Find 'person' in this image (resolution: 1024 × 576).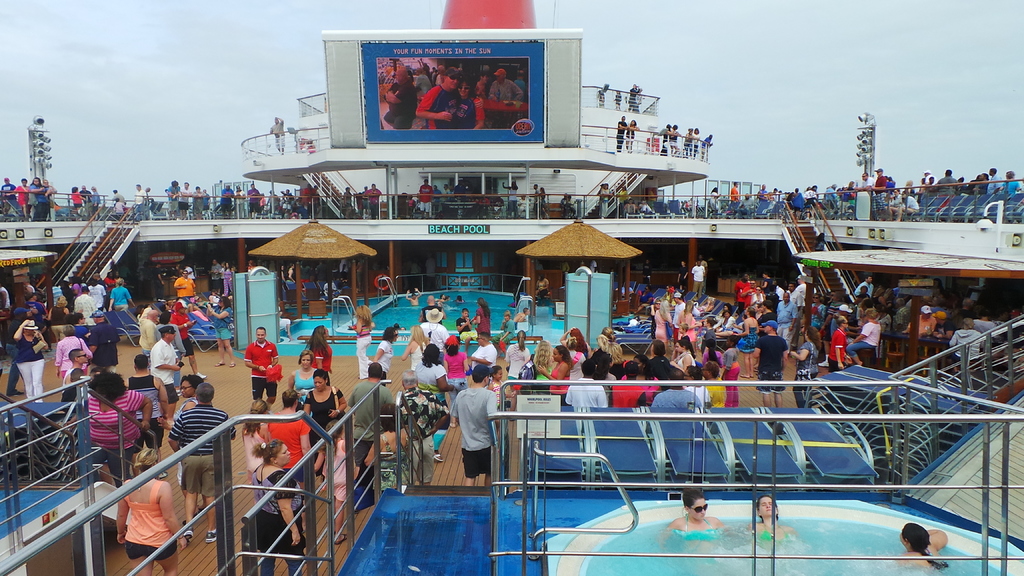
(417,306,448,347).
